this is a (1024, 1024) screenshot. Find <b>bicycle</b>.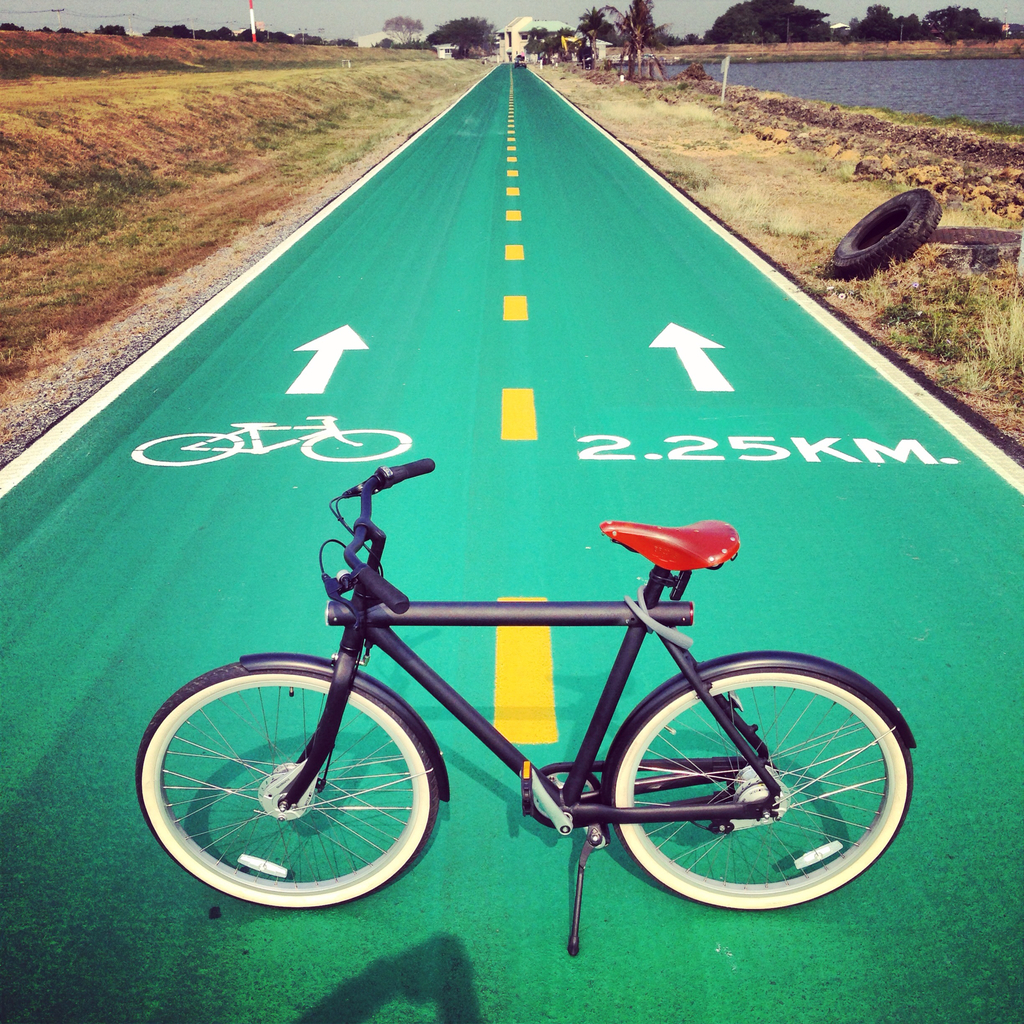
Bounding box: 122/433/926/989.
